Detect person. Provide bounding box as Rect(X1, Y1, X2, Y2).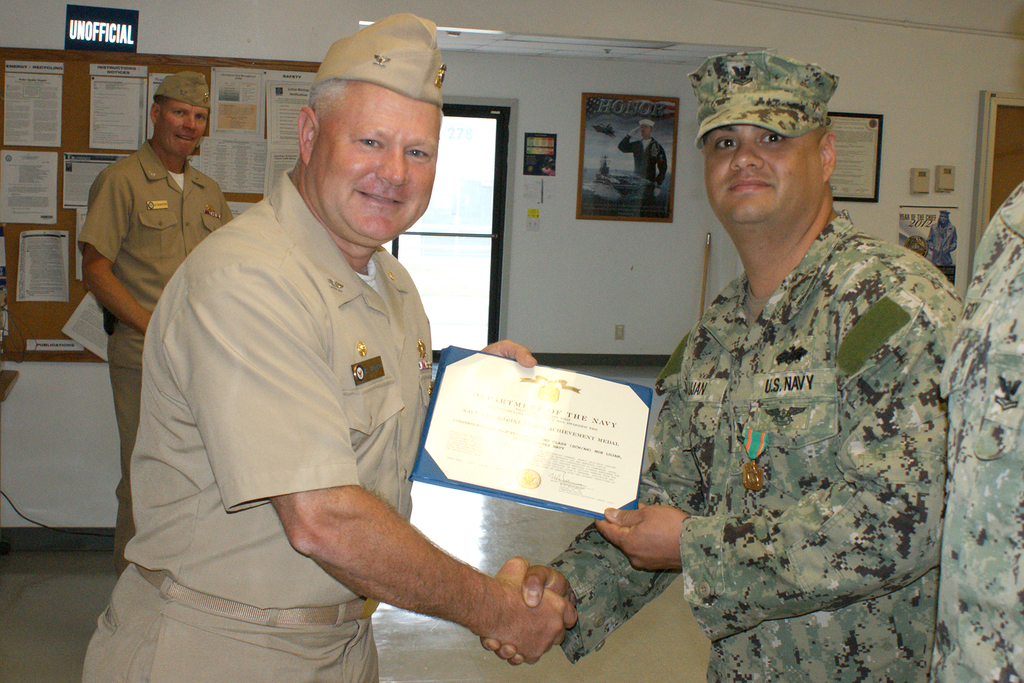
Rect(616, 118, 667, 188).
